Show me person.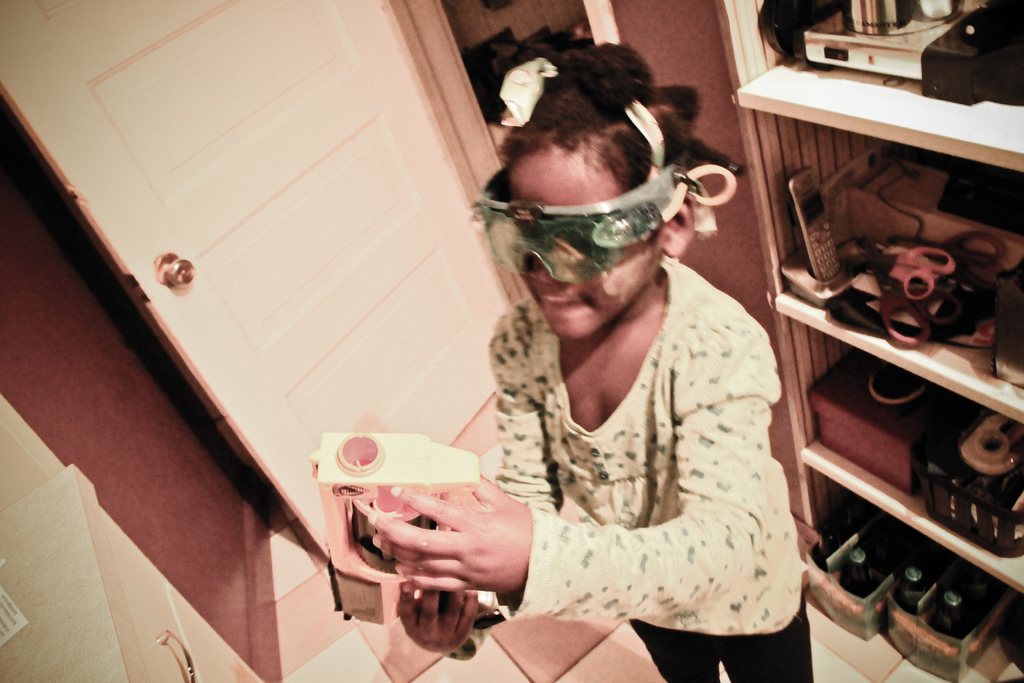
person is here: box=[339, 40, 817, 682].
